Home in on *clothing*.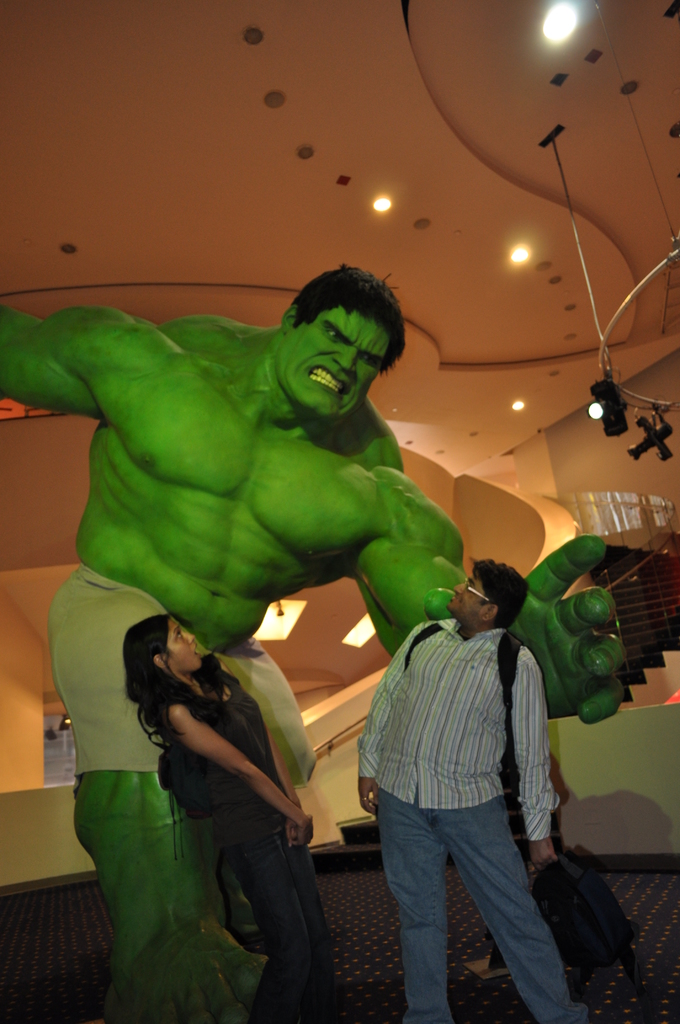
Homed in at detection(353, 614, 590, 1023).
